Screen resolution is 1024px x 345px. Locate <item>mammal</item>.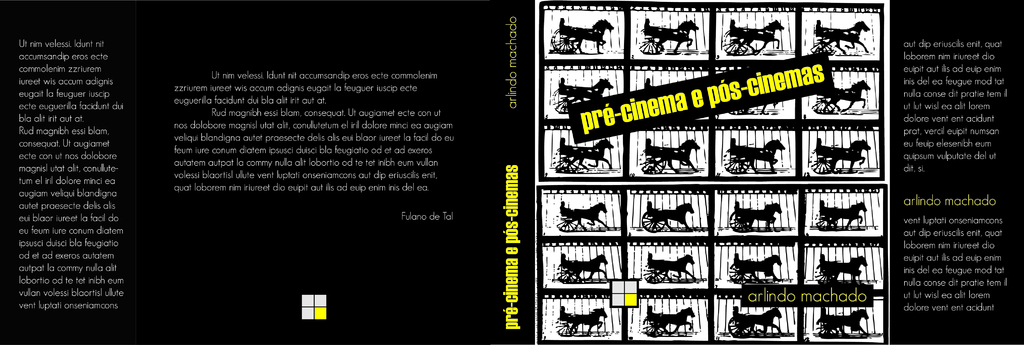
bbox=[750, 308, 781, 337].
